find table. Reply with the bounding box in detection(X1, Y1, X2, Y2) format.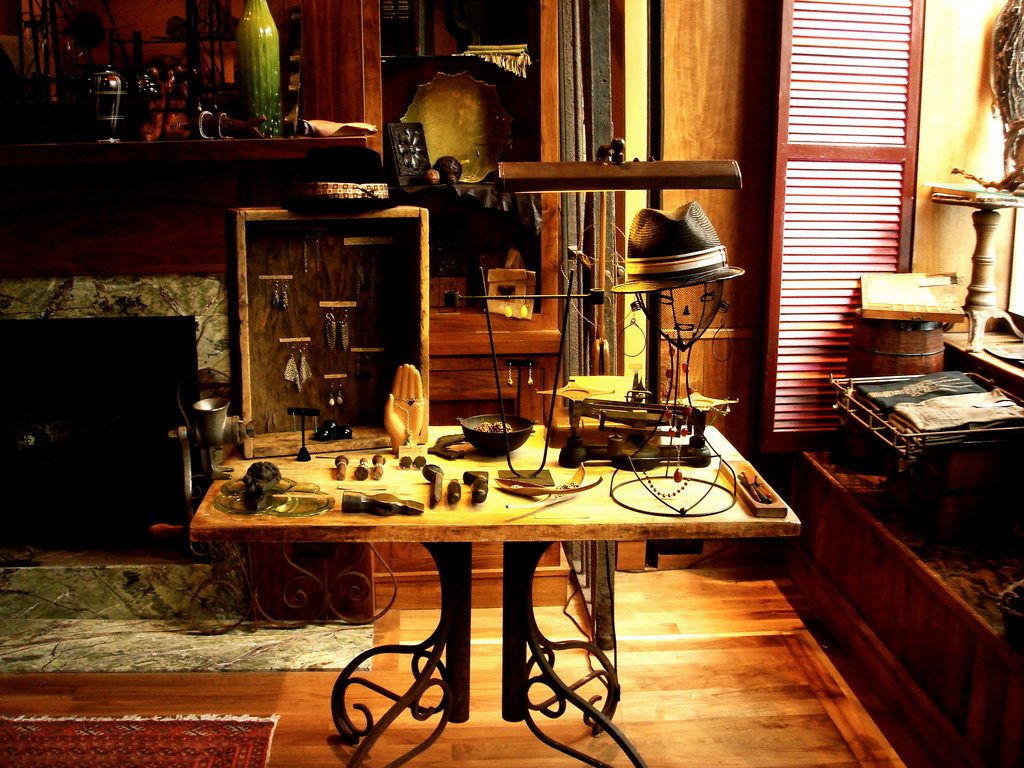
detection(213, 429, 764, 743).
